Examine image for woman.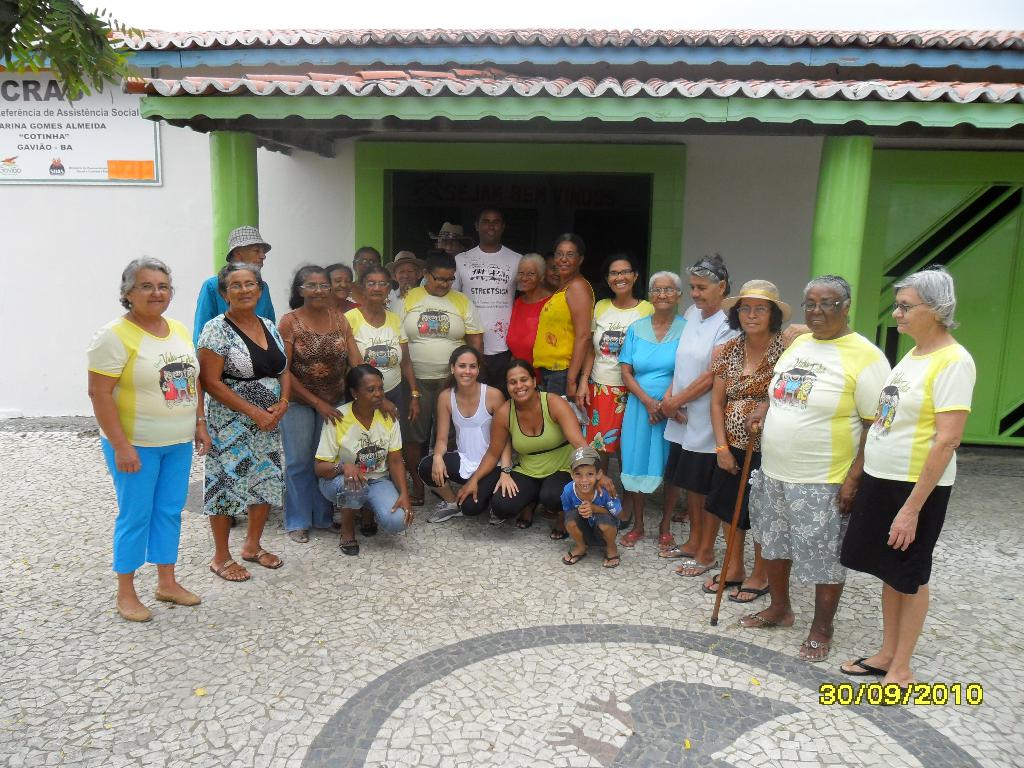
Examination result: x1=280, y1=260, x2=398, y2=543.
